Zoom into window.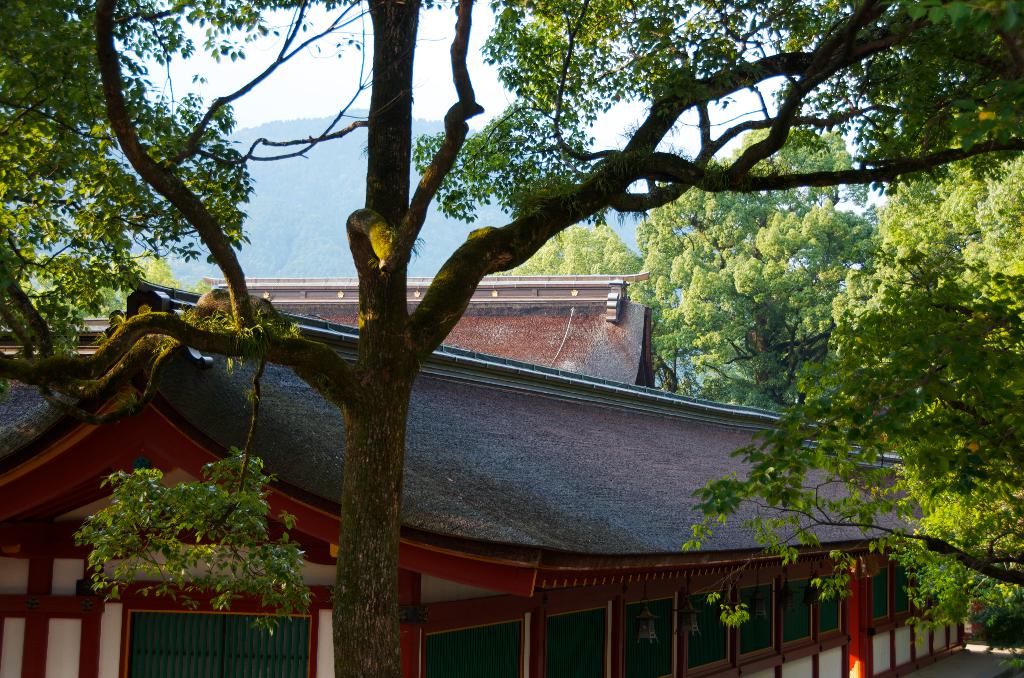
Zoom target: 621 600 673 677.
